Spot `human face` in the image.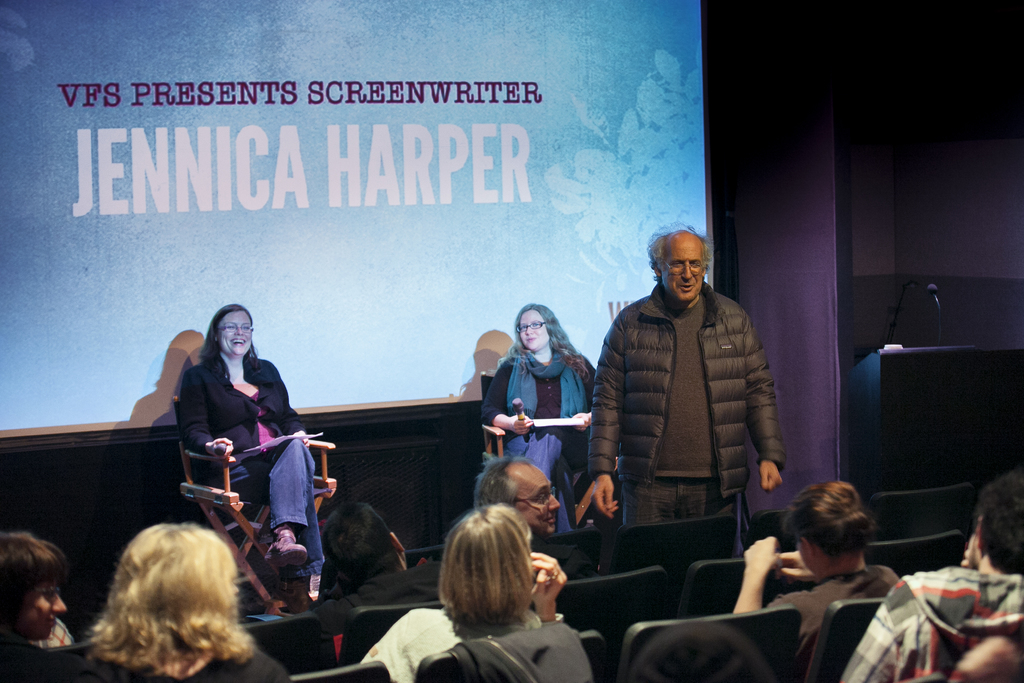
`human face` found at locate(520, 472, 556, 537).
